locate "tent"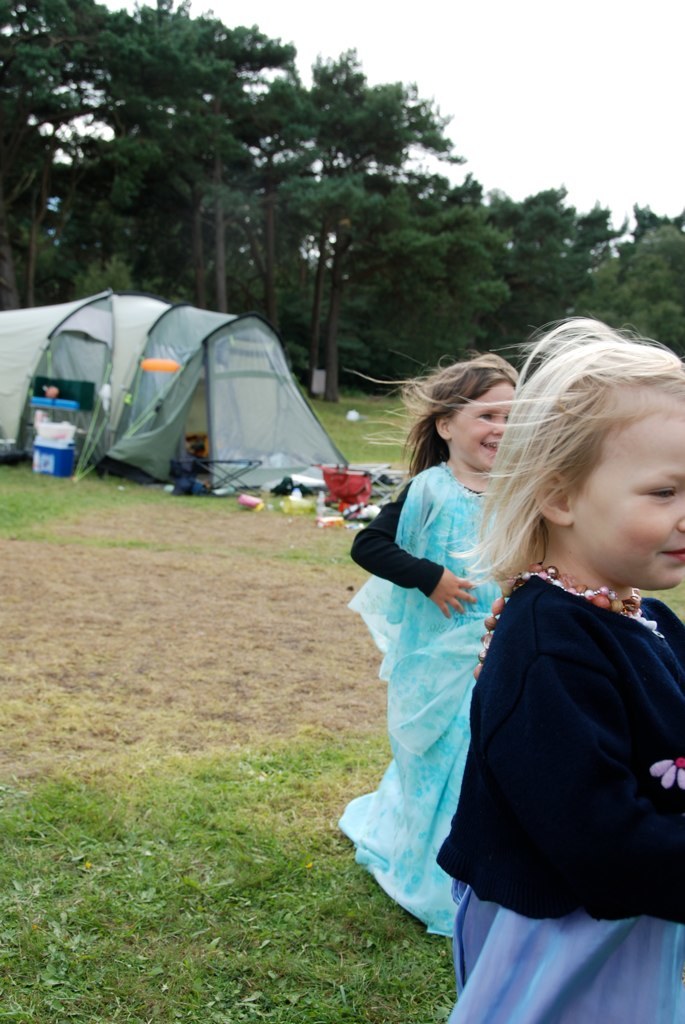
(8, 282, 368, 506)
